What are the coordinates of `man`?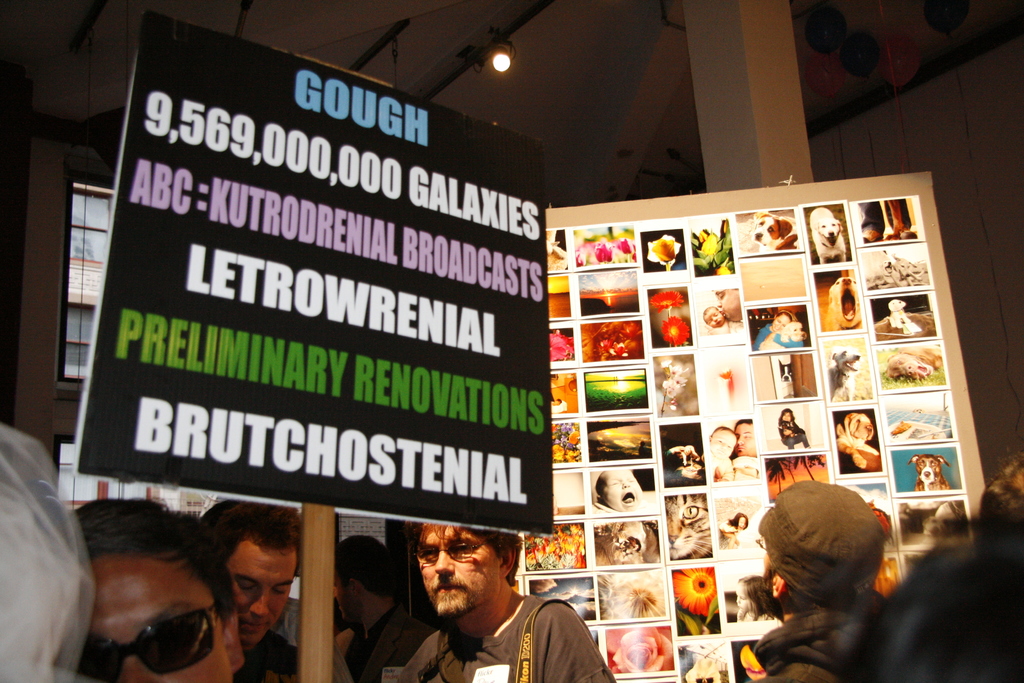
(69,488,245,682).
